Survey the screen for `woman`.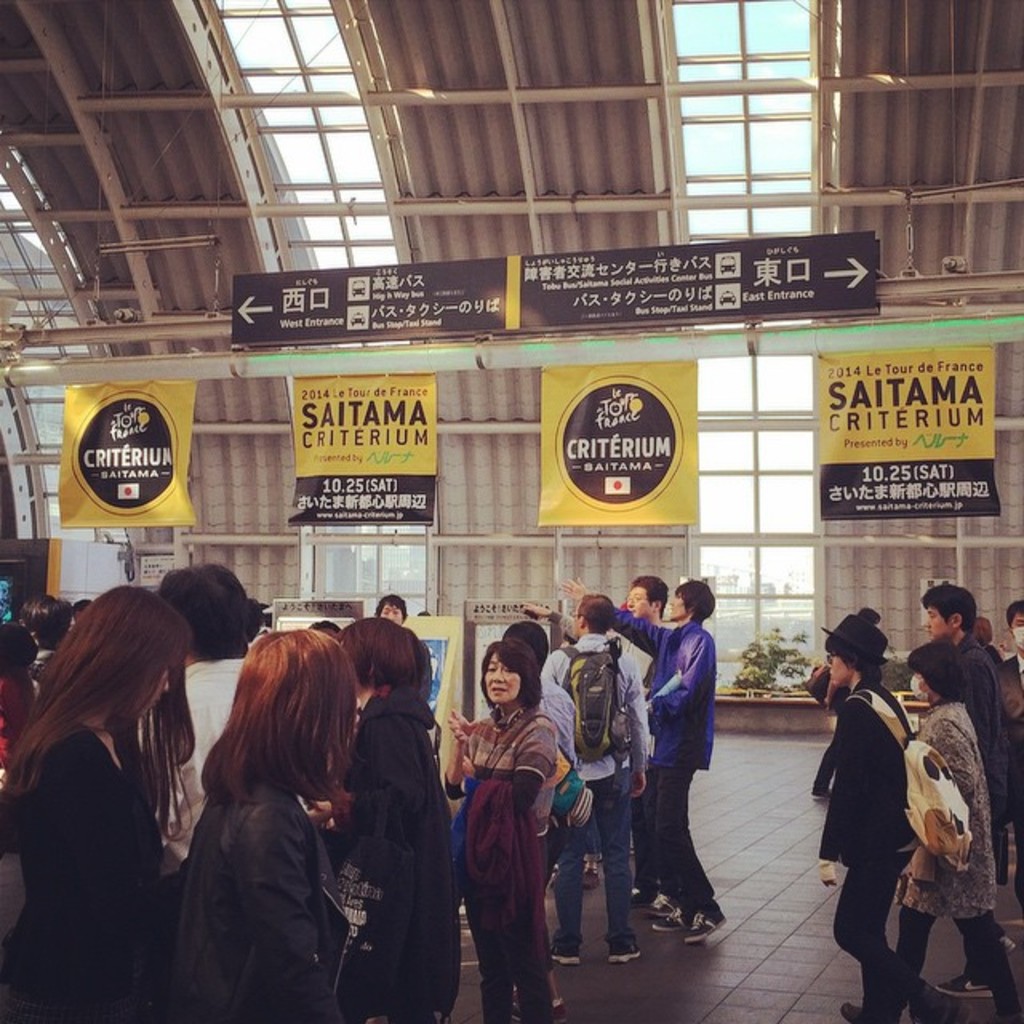
Survey found: (840, 643, 1021, 1022).
